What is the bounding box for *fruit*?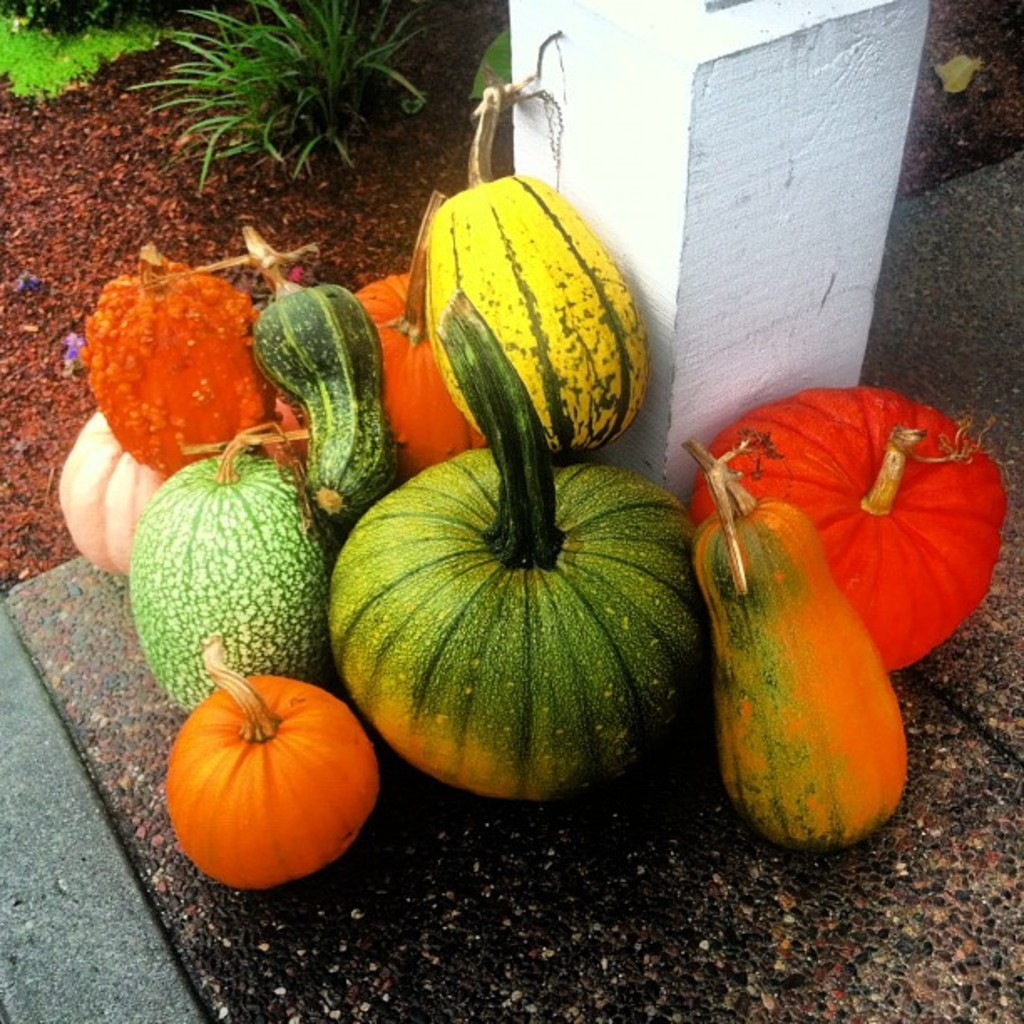
365:189:484:472.
